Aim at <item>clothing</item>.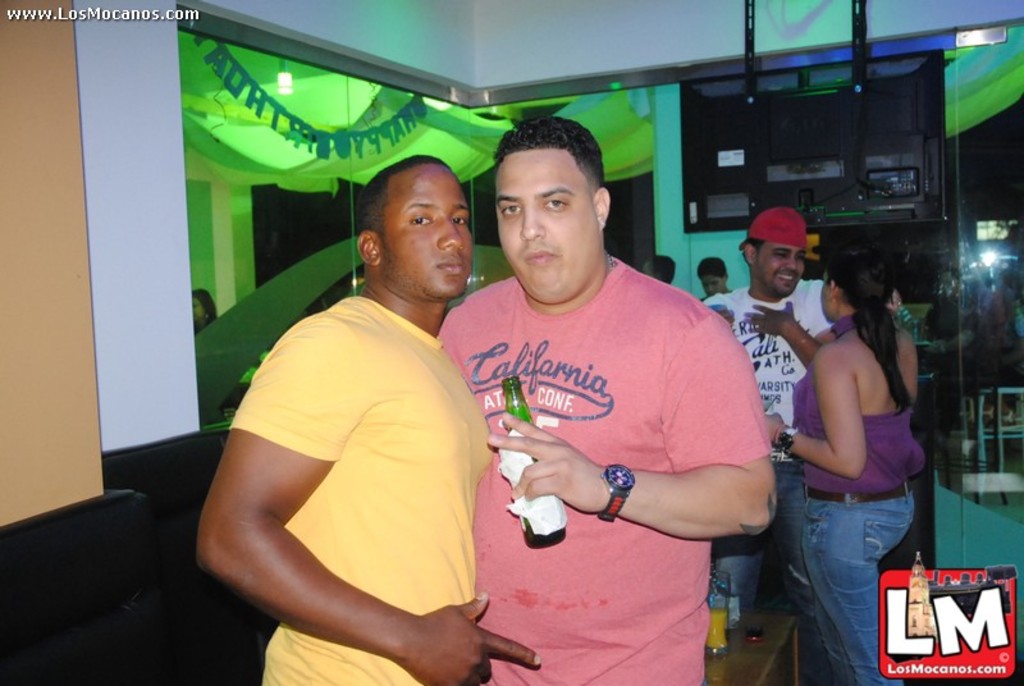
Aimed at 787,303,932,685.
